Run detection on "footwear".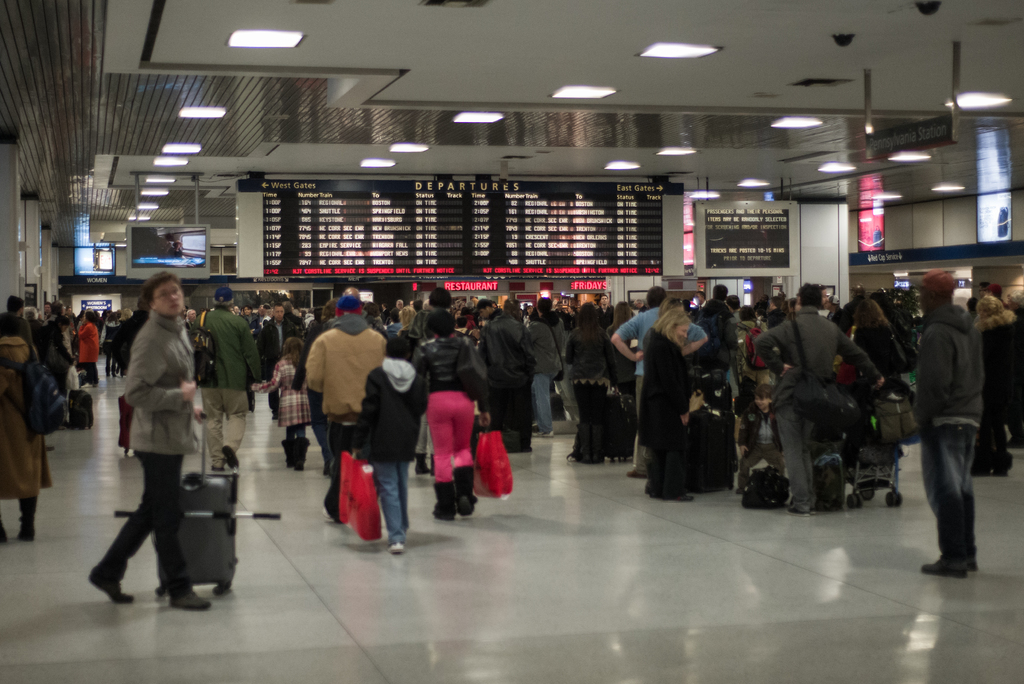
Result: l=221, t=443, r=243, b=472.
